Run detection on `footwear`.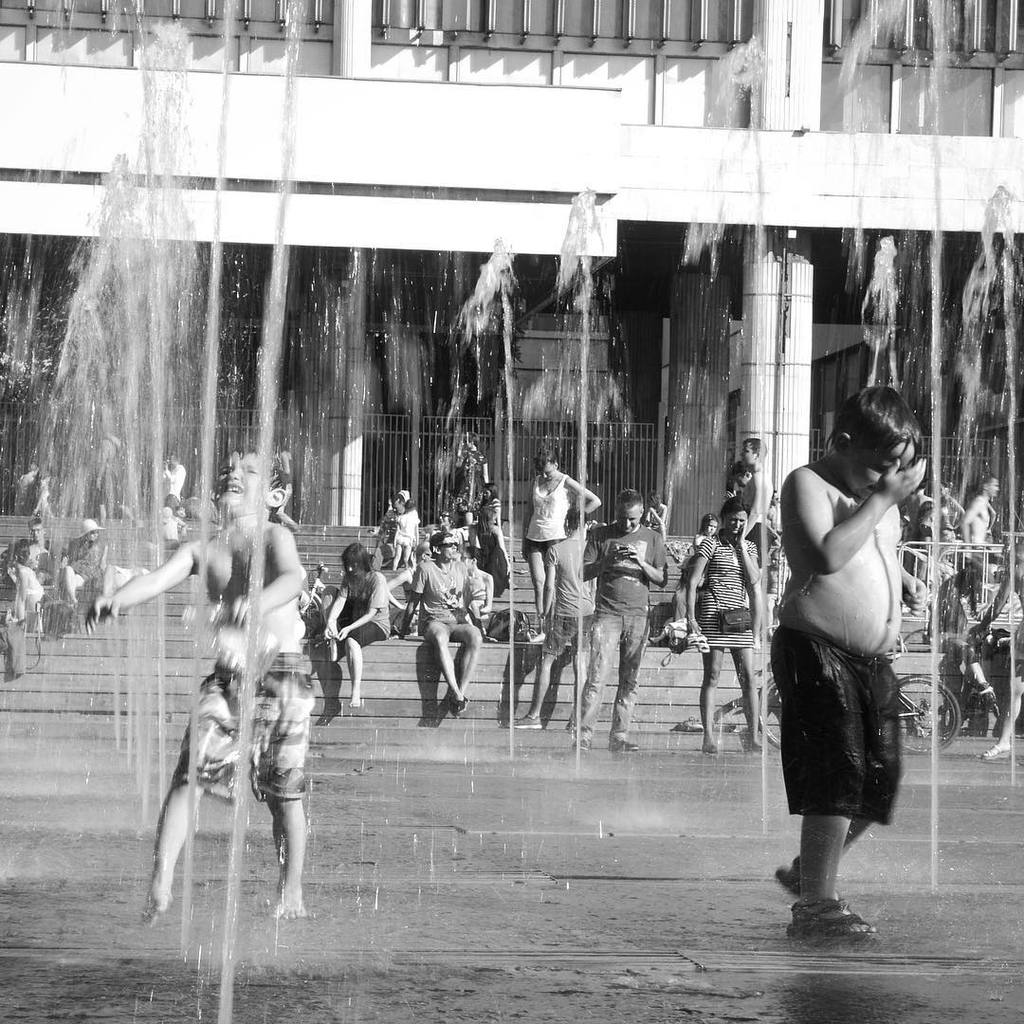
Result: x1=570 y1=738 x2=593 y2=754.
